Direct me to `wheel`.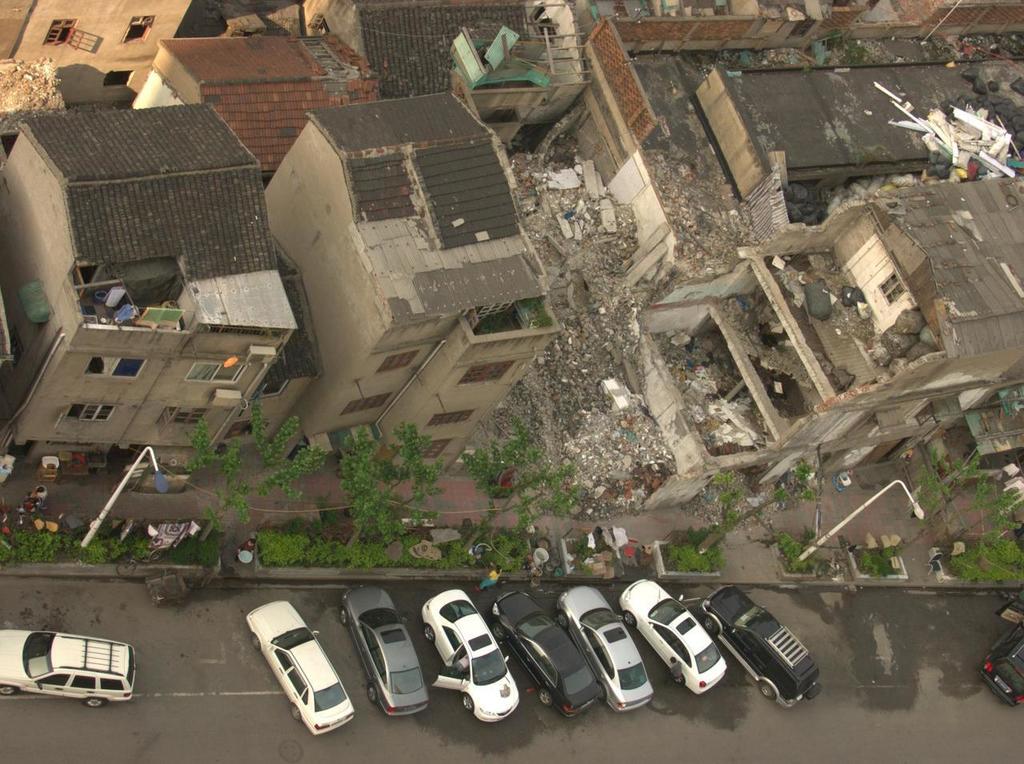
Direction: [left=339, top=609, right=348, bottom=625].
